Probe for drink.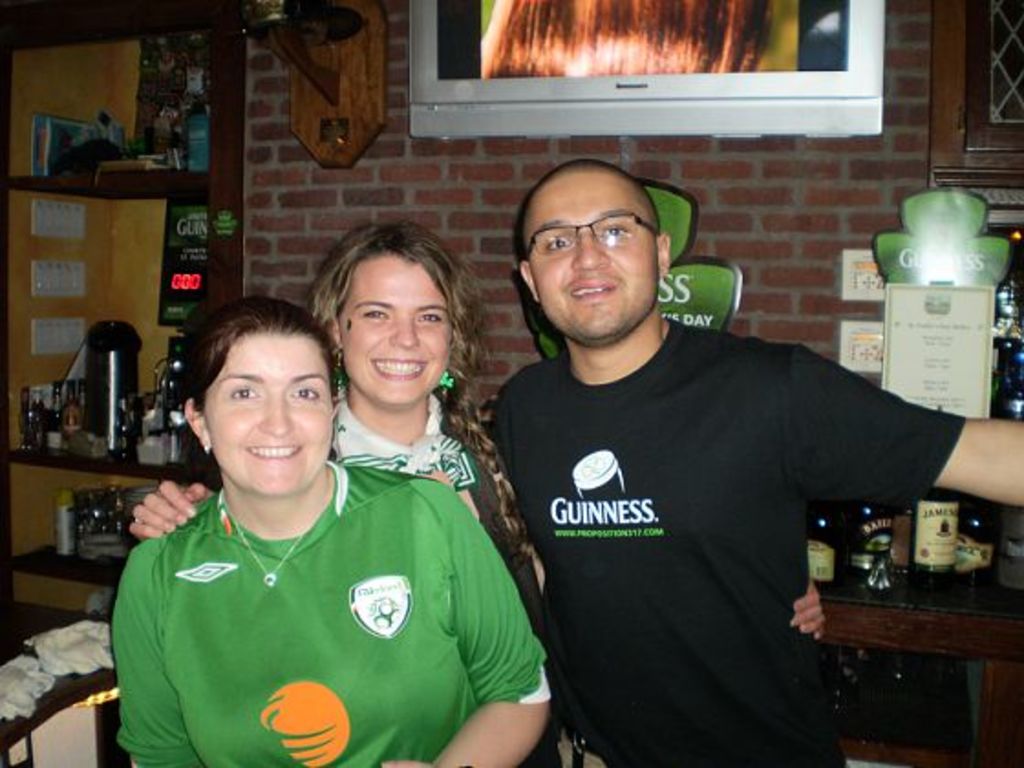
Probe result: <region>1009, 507, 1022, 591</region>.
